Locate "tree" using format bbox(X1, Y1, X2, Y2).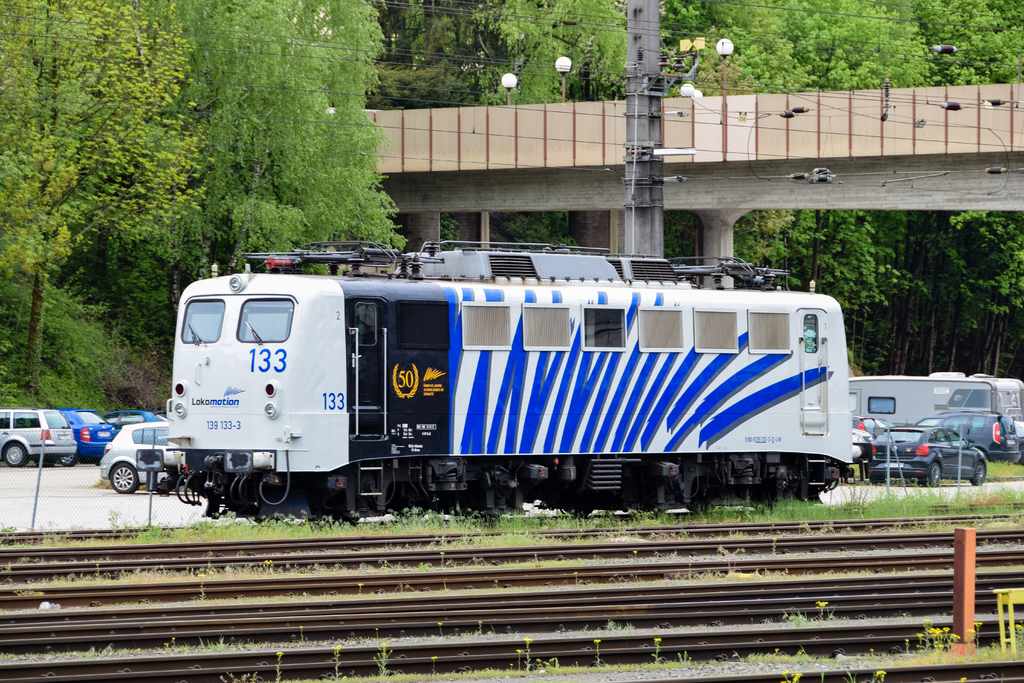
bbox(364, 0, 506, 129).
